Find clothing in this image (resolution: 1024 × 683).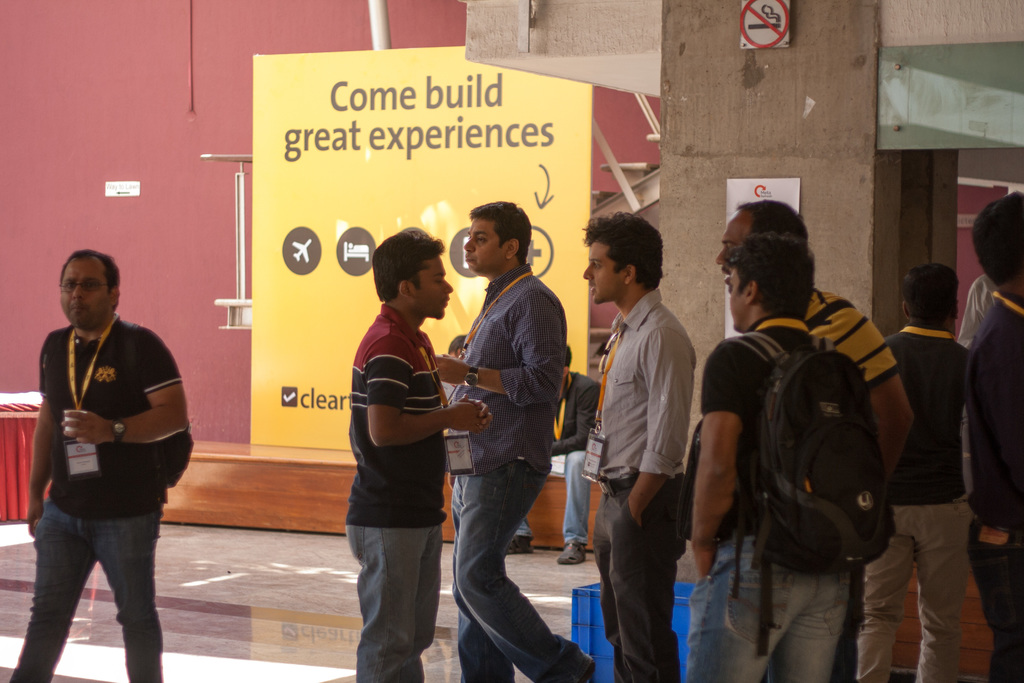
BBox(886, 329, 972, 682).
